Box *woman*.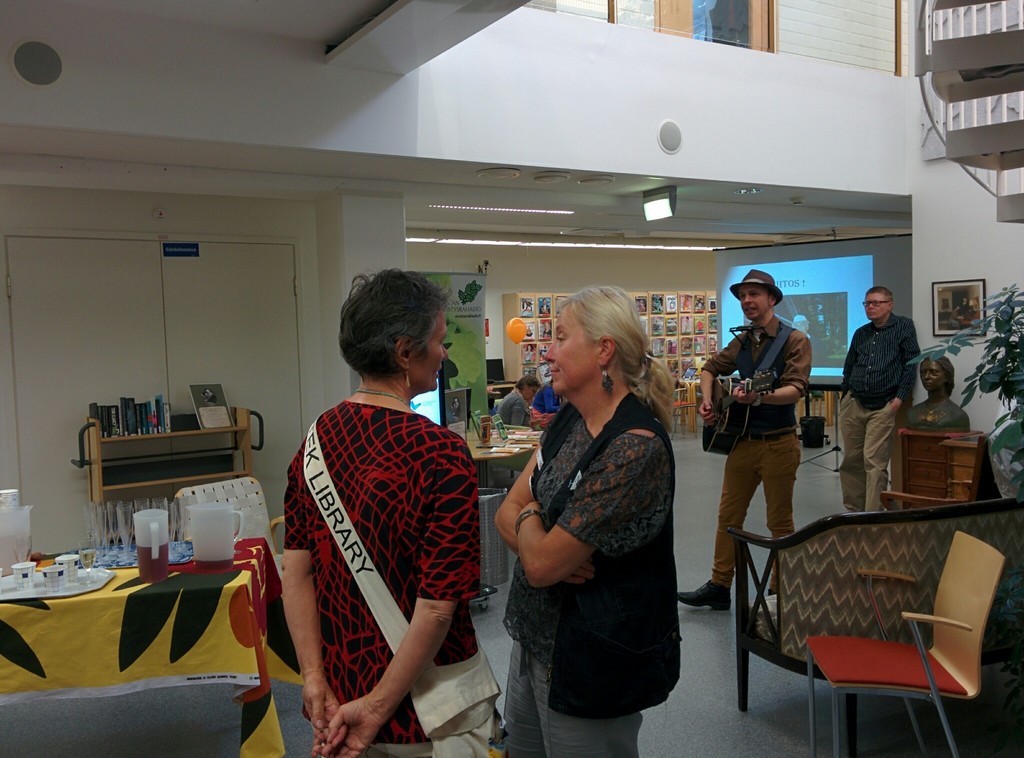
486, 278, 684, 753.
